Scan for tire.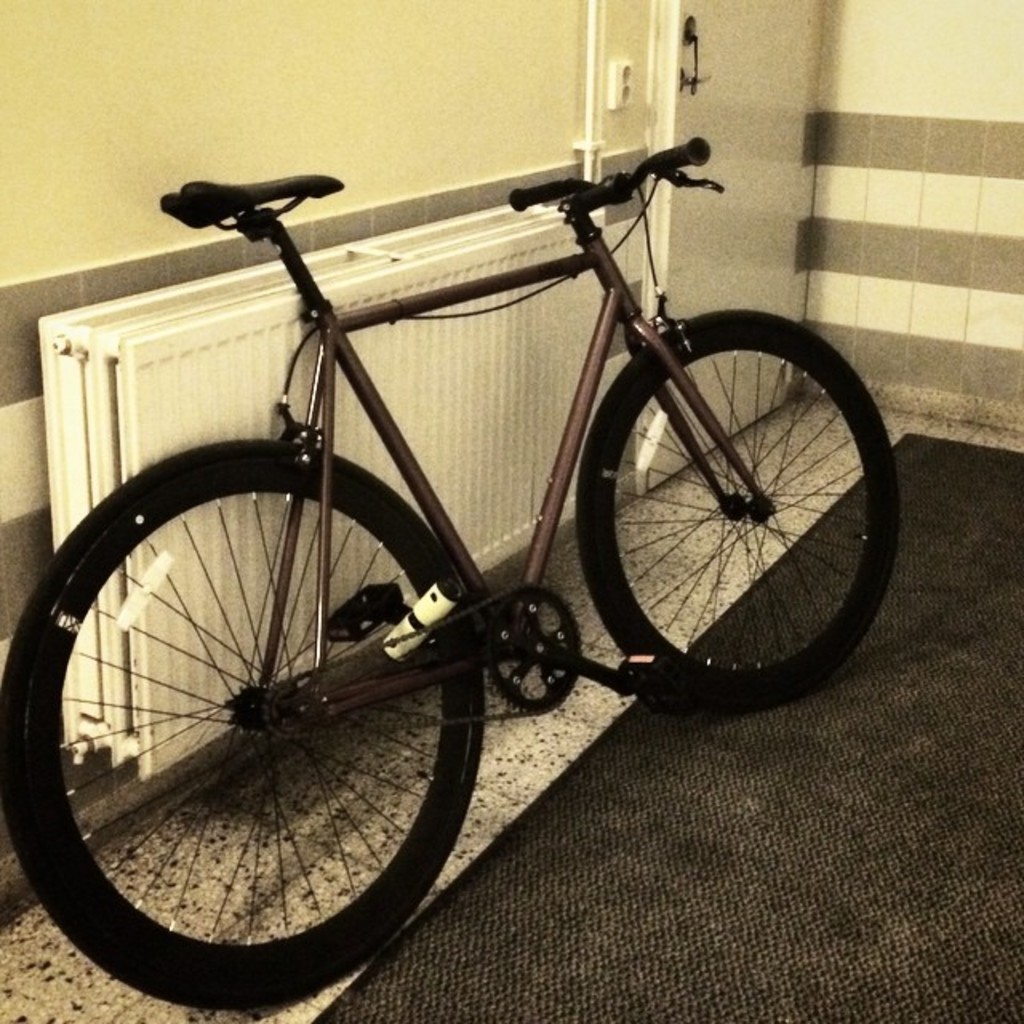
Scan result: crop(573, 309, 899, 710).
